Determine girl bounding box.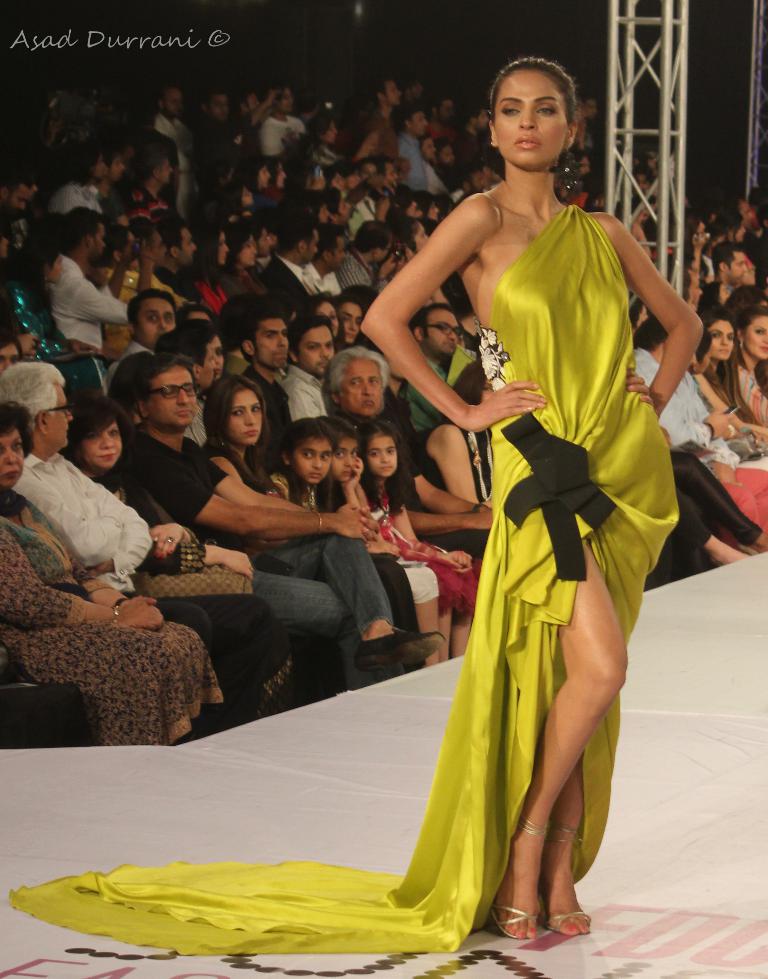
Determined: rect(263, 417, 441, 671).
